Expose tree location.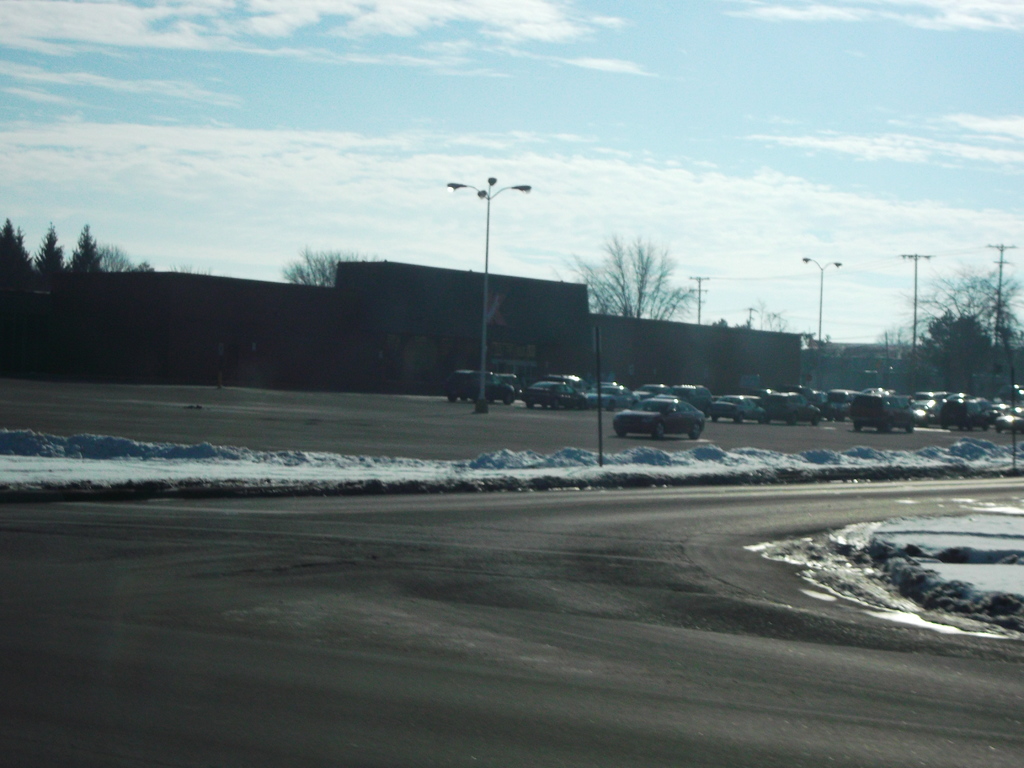
Exposed at (884,262,1017,397).
